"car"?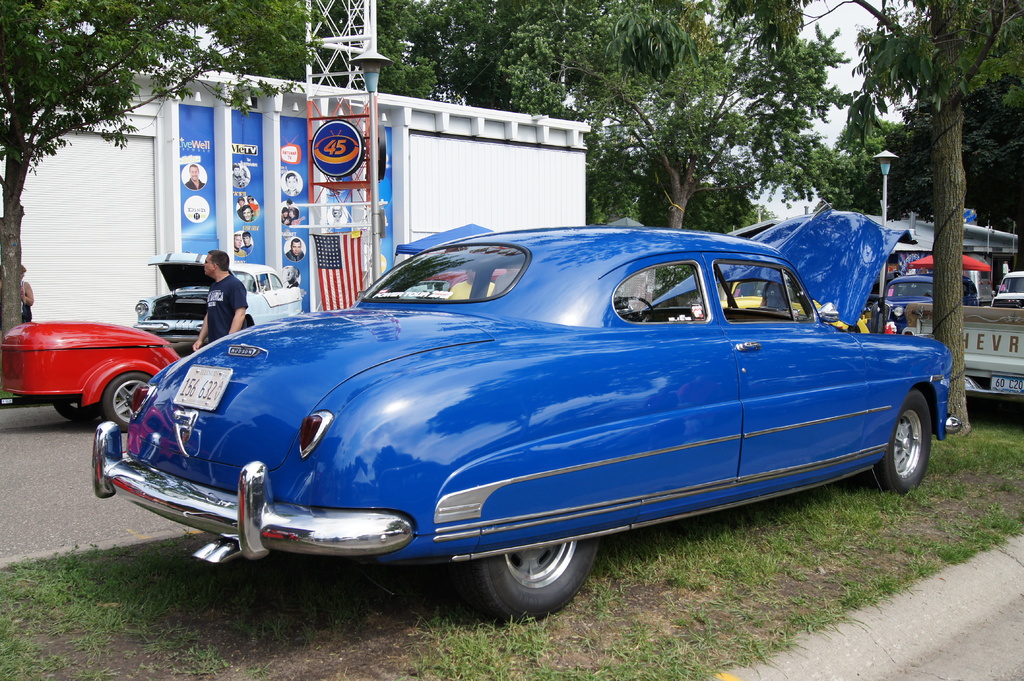
{"left": 132, "top": 249, "right": 308, "bottom": 347}
